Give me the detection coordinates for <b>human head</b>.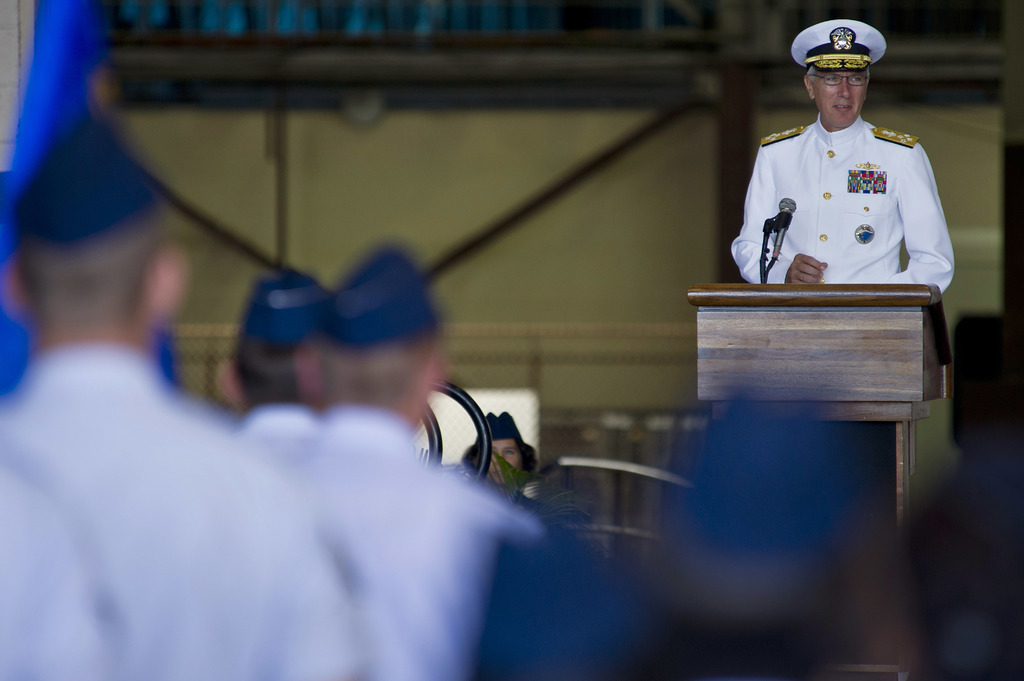
BBox(473, 413, 534, 483).
